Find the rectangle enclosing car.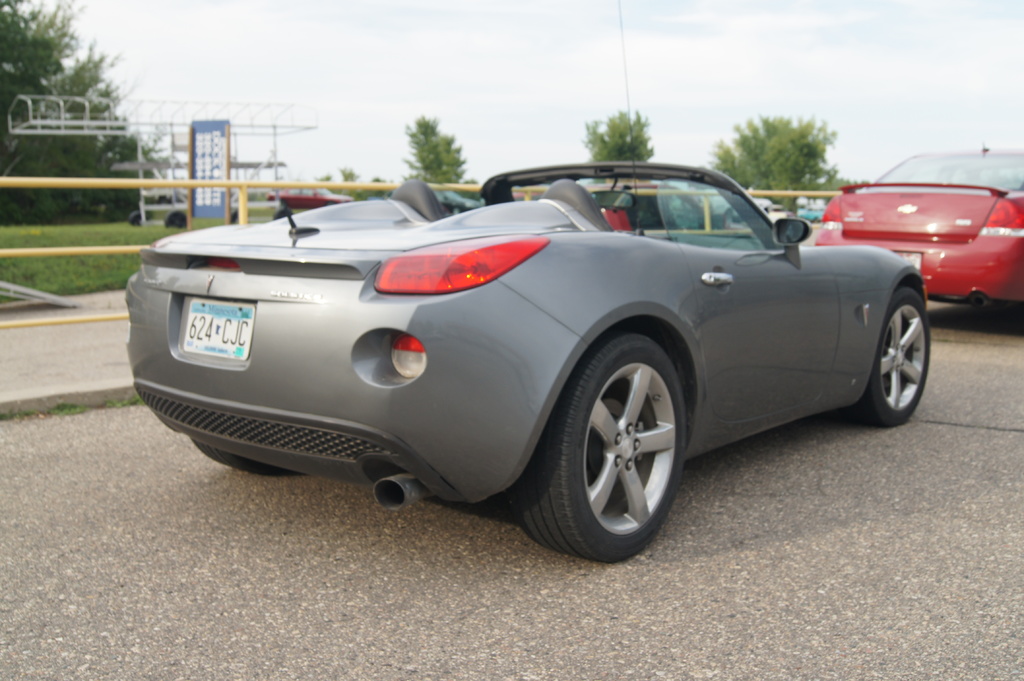
268,191,359,208.
